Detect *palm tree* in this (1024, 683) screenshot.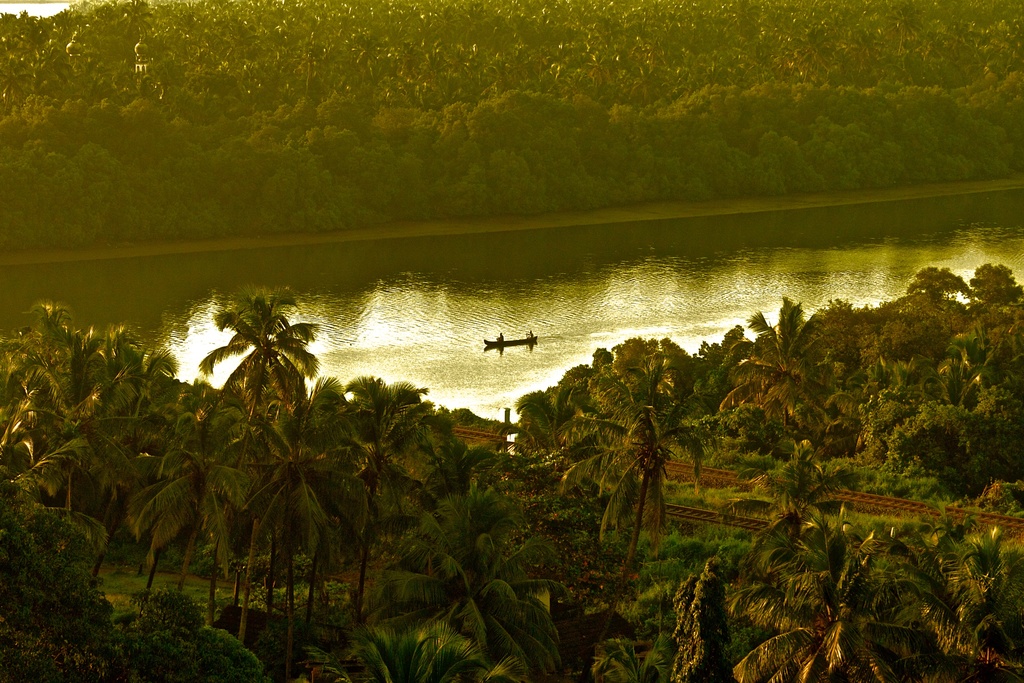
Detection: rect(23, 407, 109, 516).
